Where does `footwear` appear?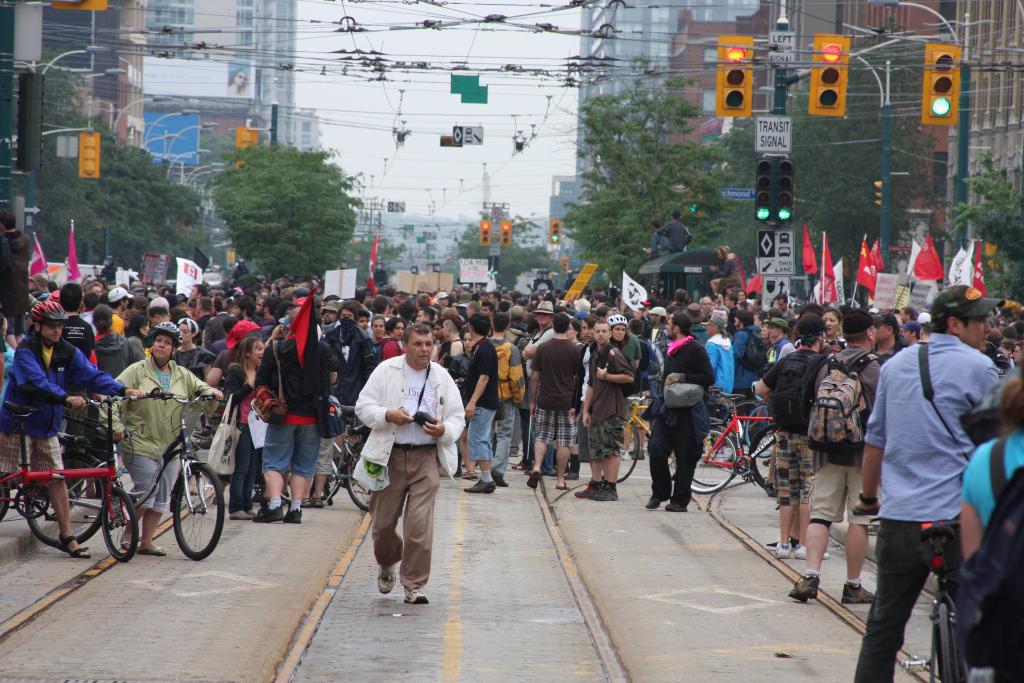
Appears at region(843, 582, 872, 604).
